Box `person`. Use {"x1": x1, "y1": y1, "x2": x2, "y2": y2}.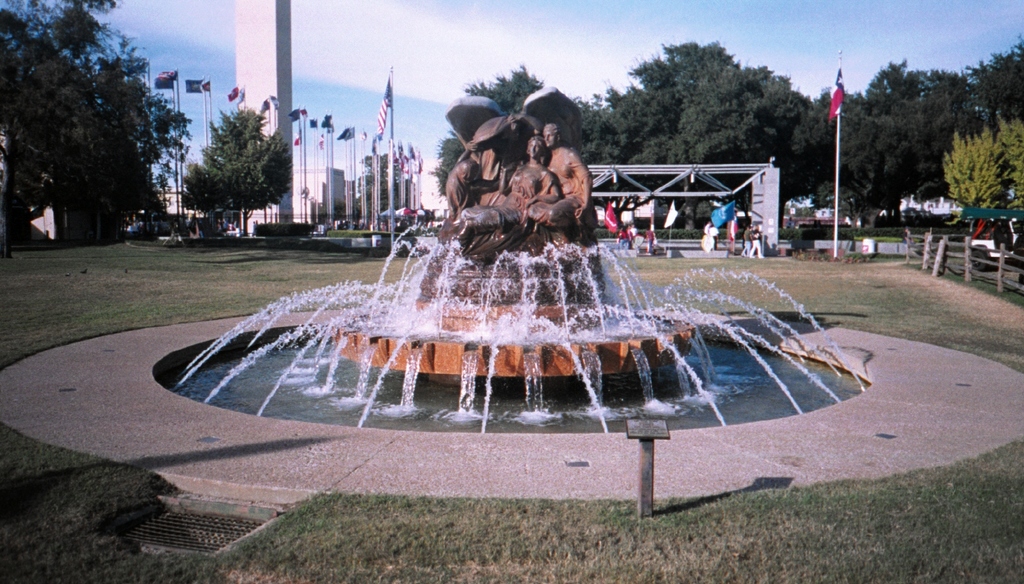
{"x1": 443, "y1": 141, "x2": 491, "y2": 247}.
